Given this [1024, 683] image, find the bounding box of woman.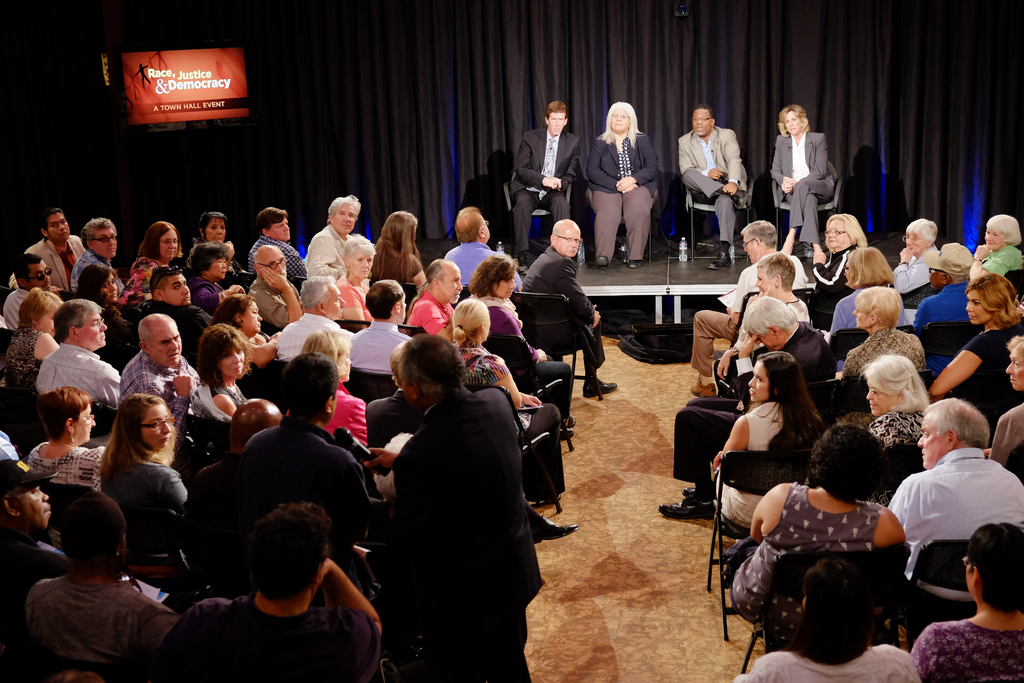
Rect(861, 350, 950, 460).
